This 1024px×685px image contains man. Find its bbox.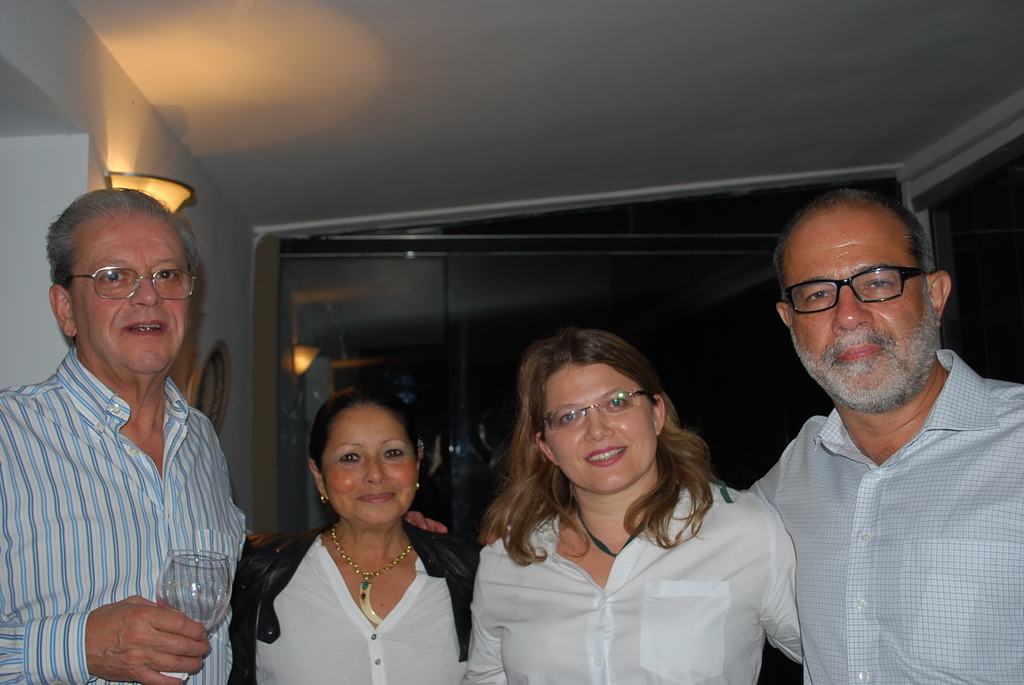
bbox=[714, 178, 1023, 684].
